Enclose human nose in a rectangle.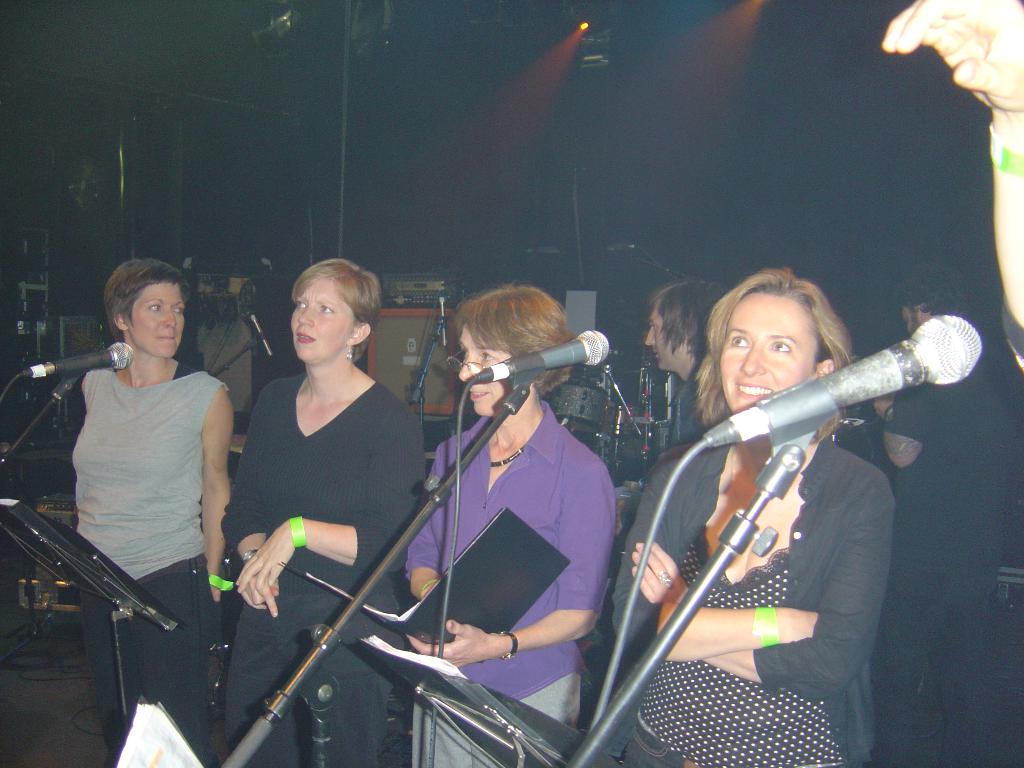
{"left": 163, "top": 310, "right": 174, "bottom": 328}.
